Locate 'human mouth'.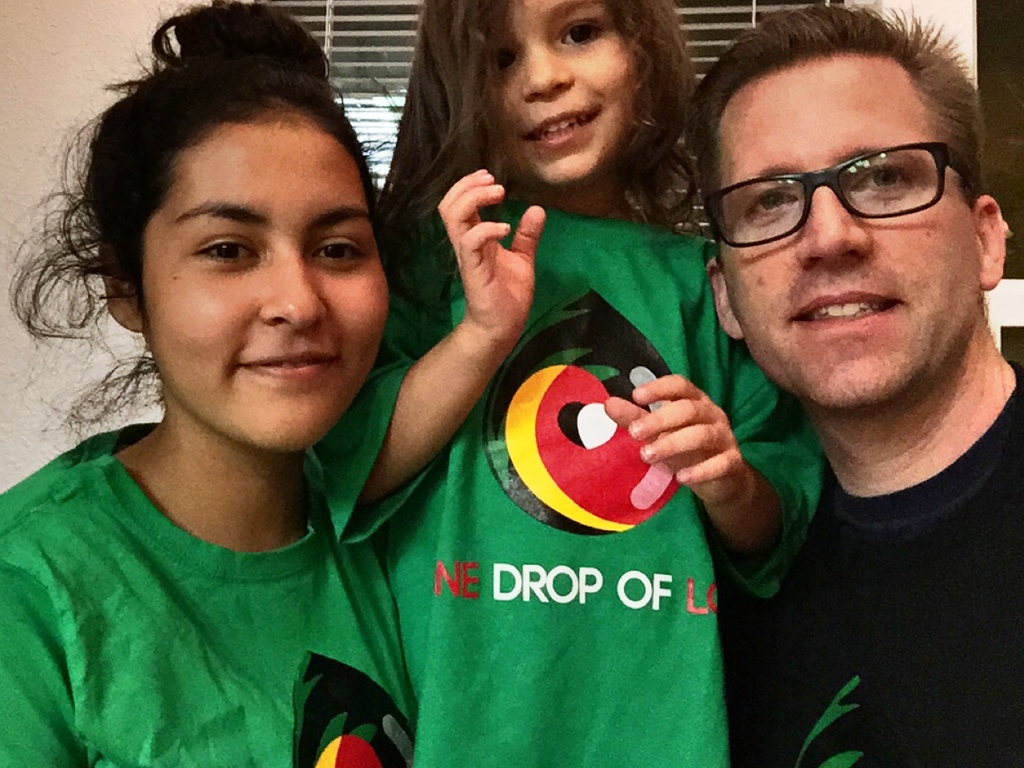
Bounding box: select_region(237, 346, 342, 385).
